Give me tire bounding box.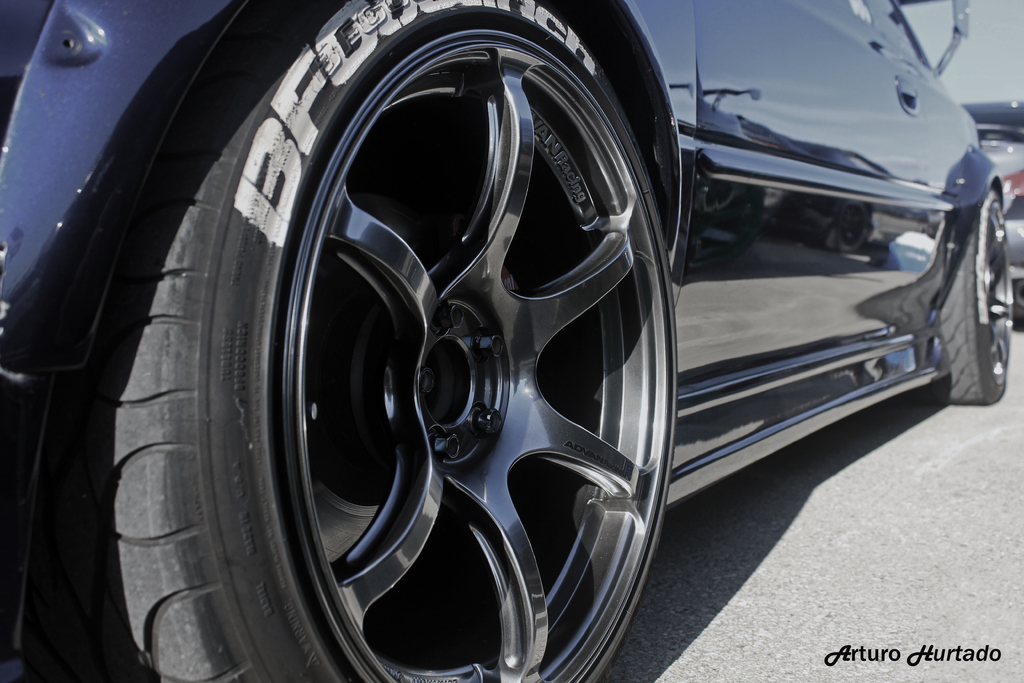
x1=141, y1=0, x2=809, y2=682.
